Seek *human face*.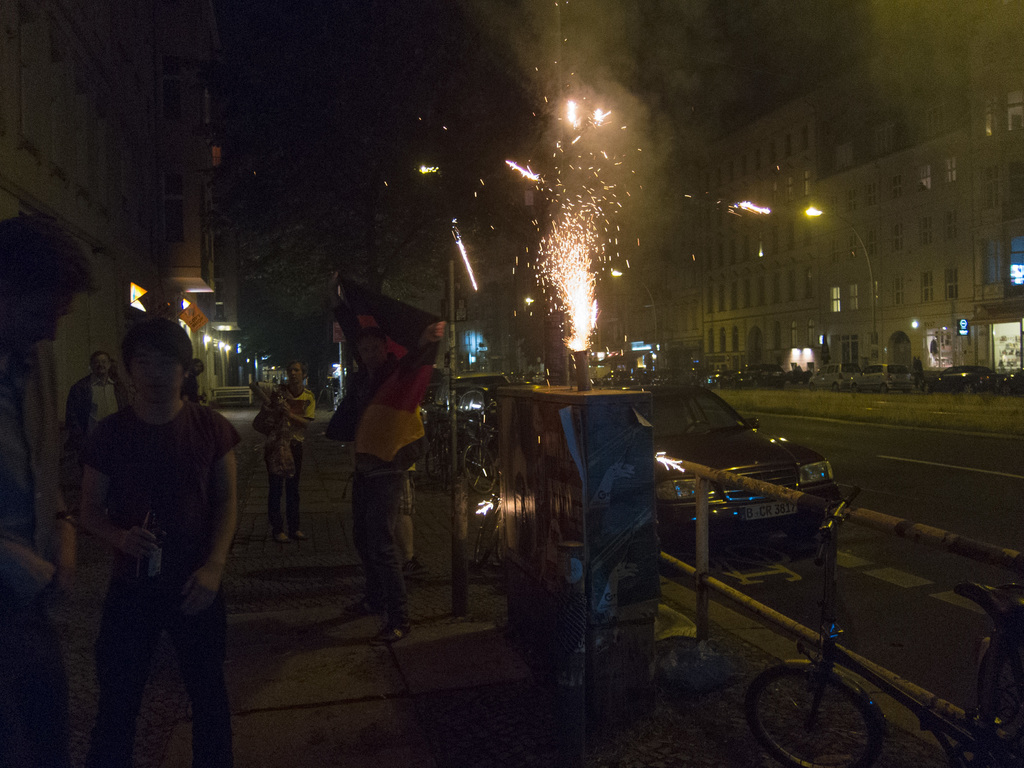
288:363:307:381.
